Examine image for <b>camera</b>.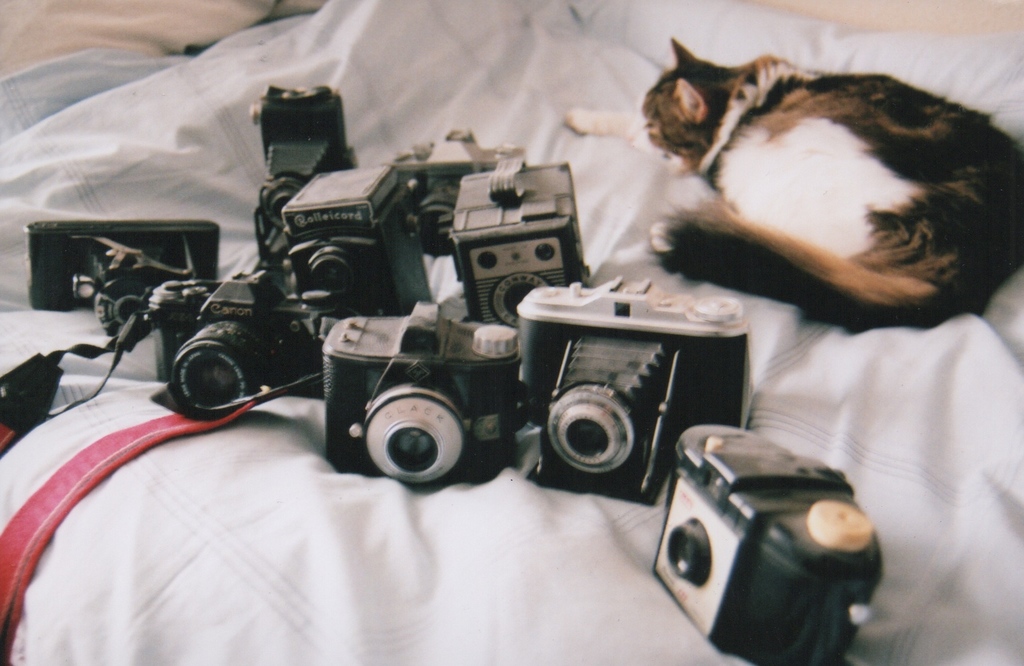
Examination result: rect(645, 422, 877, 663).
